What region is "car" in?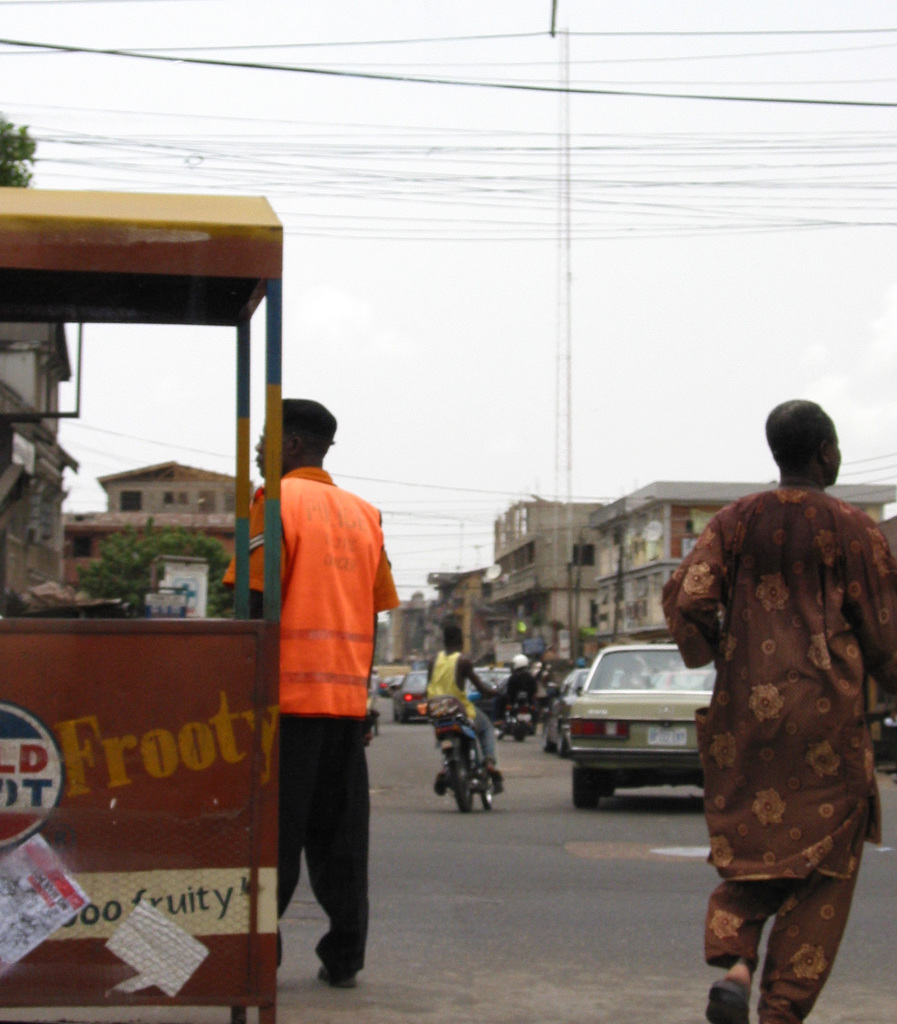
x1=464, y1=660, x2=513, y2=710.
